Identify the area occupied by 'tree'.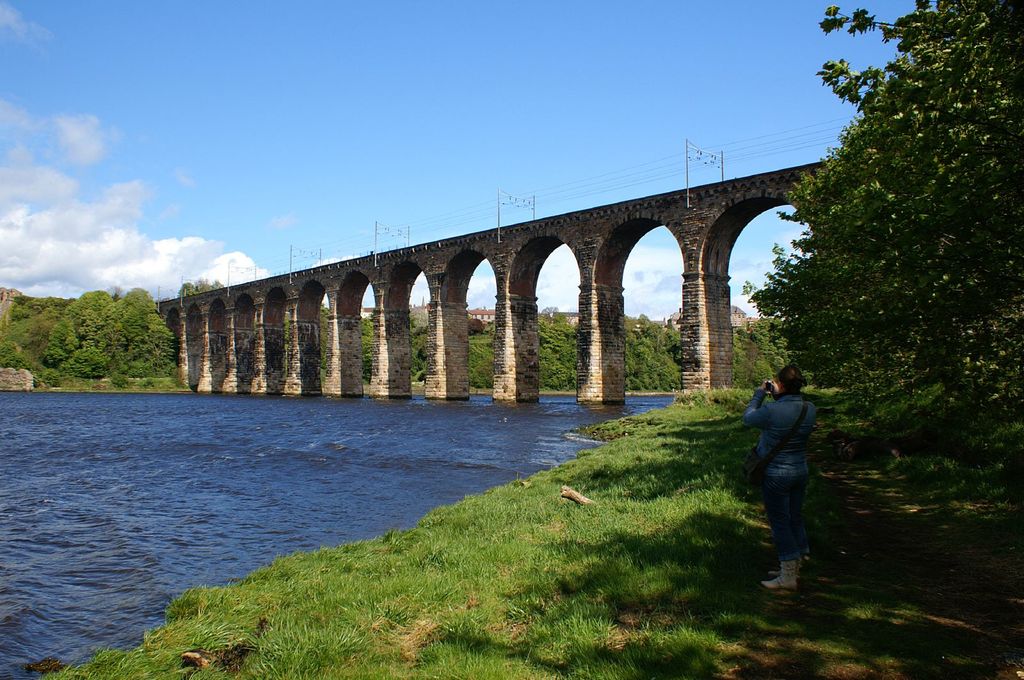
Area: Rect(29, 271, 161, 389).
